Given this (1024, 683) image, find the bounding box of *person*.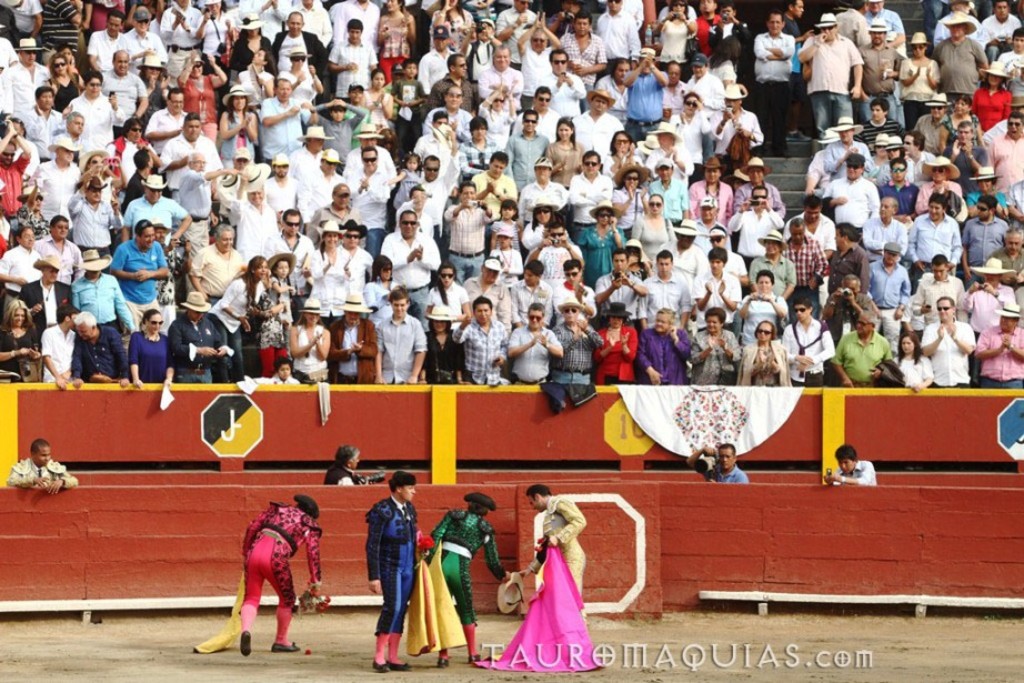
left=322, top=443, right=393, bottom=489.
